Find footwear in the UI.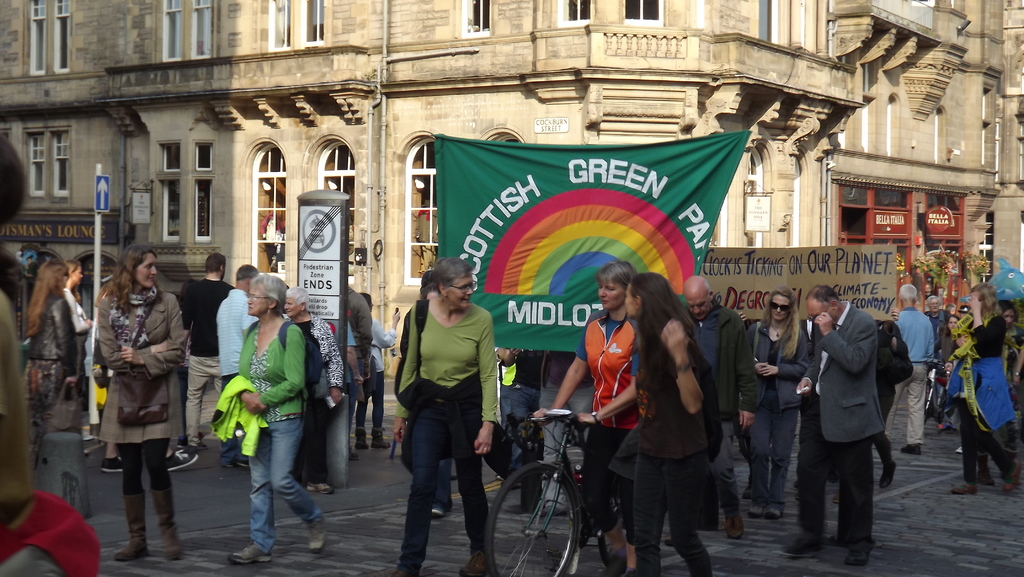
UI element at 604, 514, 641, 576.
